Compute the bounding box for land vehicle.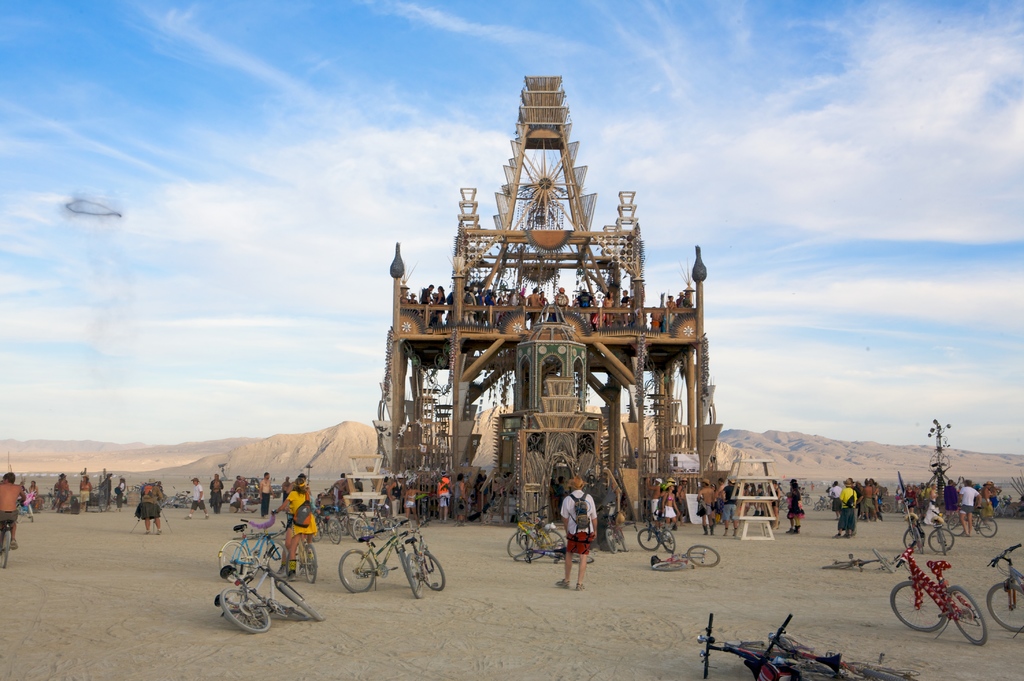
<bbox>887, 540, 991, 648</bbox>.
